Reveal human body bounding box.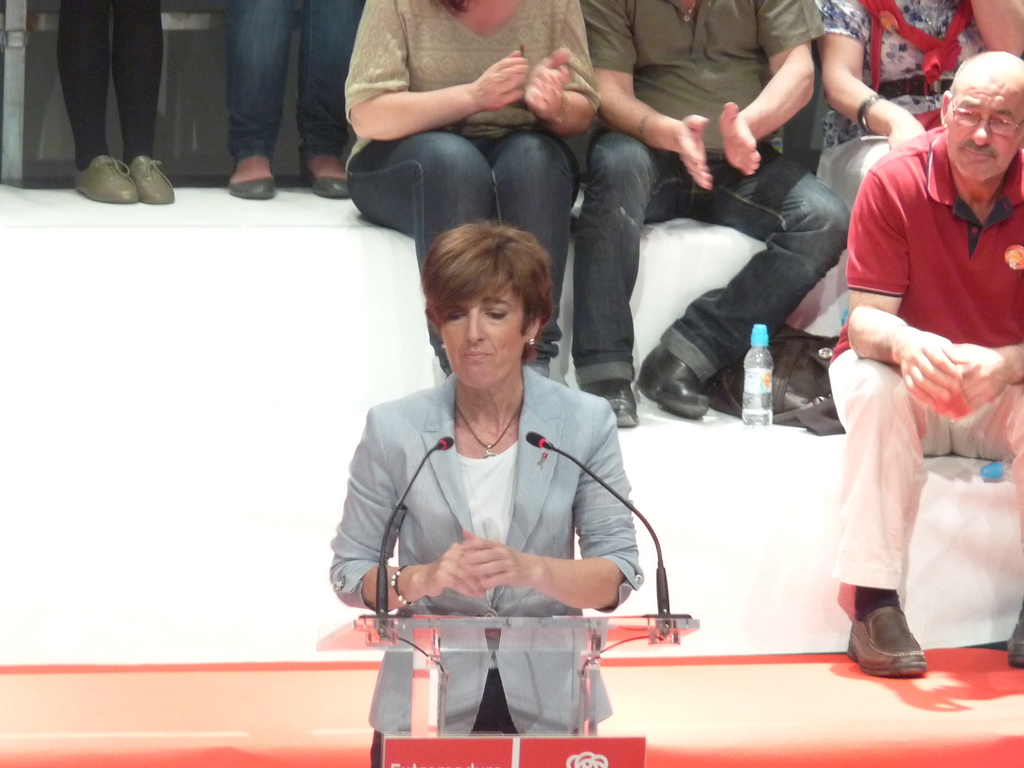
Revealed: locate(572, 0, 853, 431).
